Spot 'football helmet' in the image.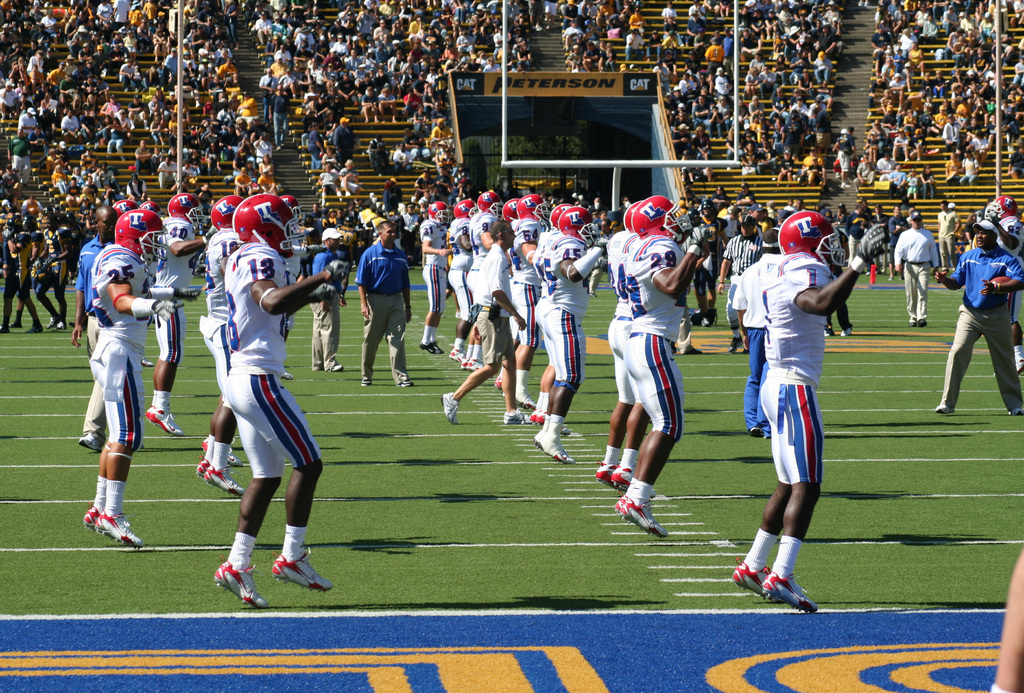
'football helmet' found at l=427, t=204, r=444, b=225.
